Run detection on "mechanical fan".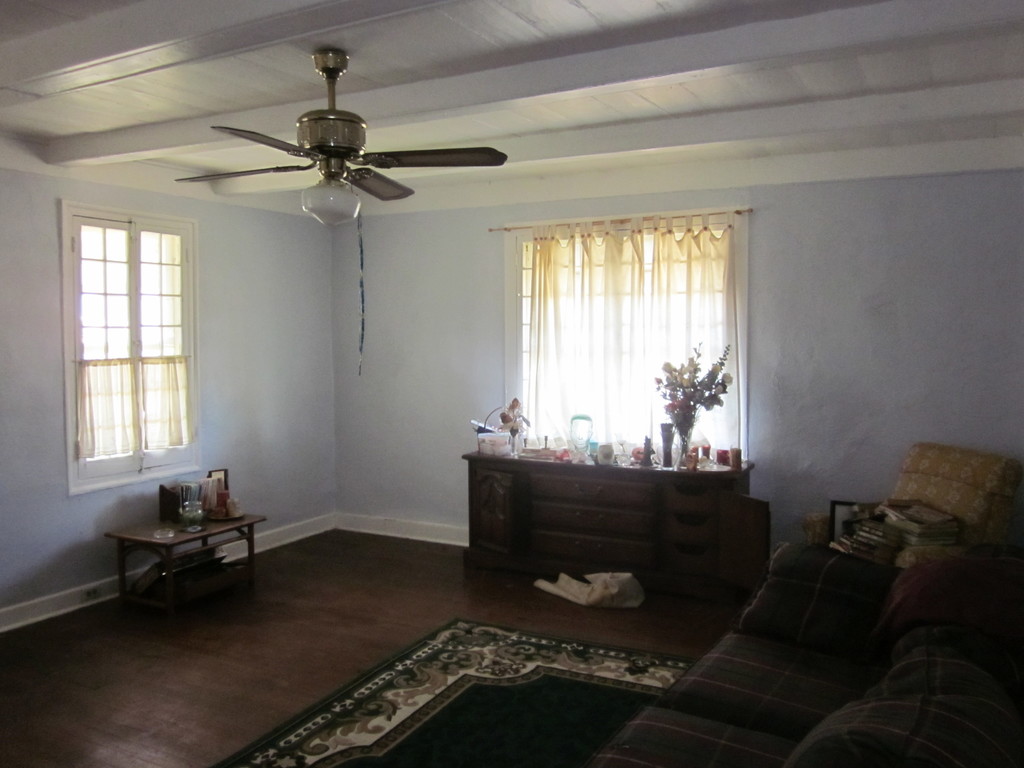
Result: 177 48 508 225.
